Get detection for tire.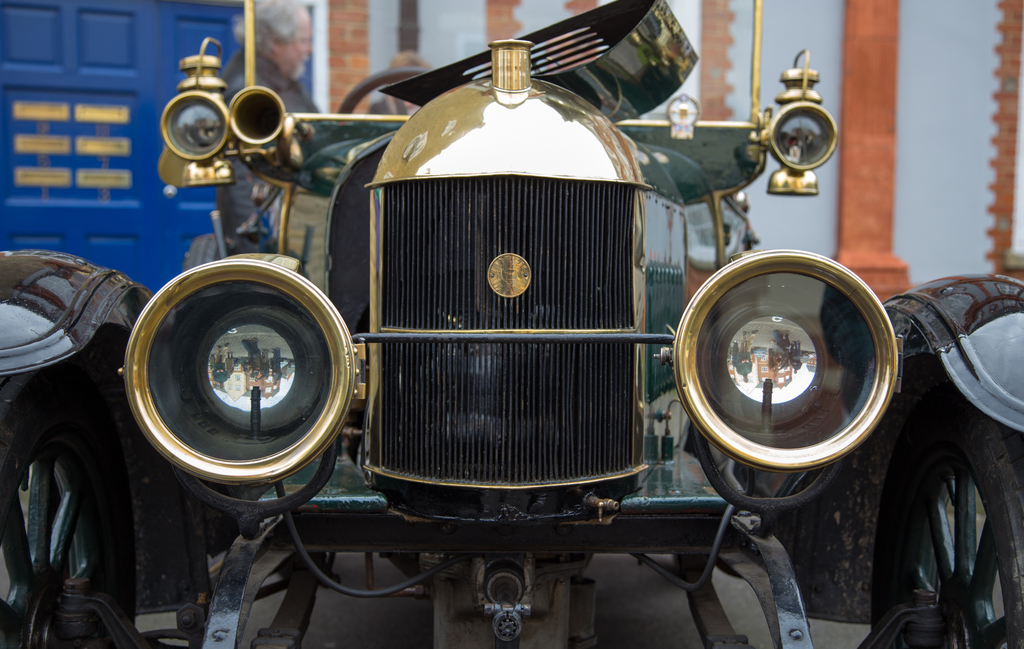
Detection: <region>0, 331, 211, 648</region>.
